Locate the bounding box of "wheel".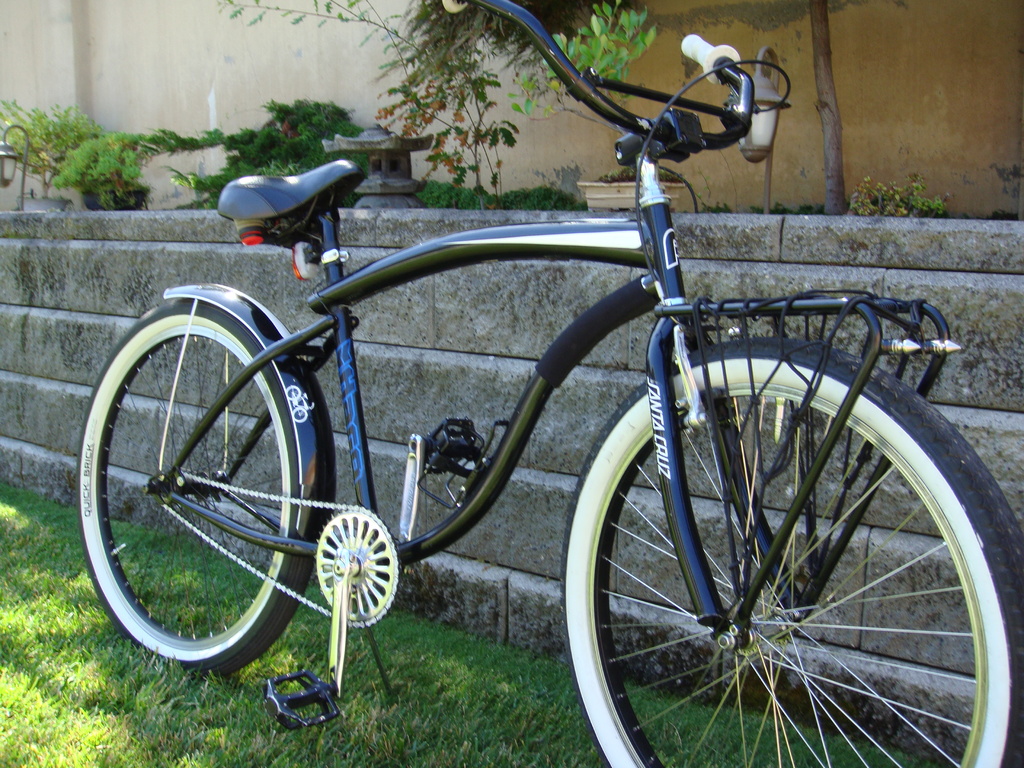
Bounding box: 579/330/980/741.
